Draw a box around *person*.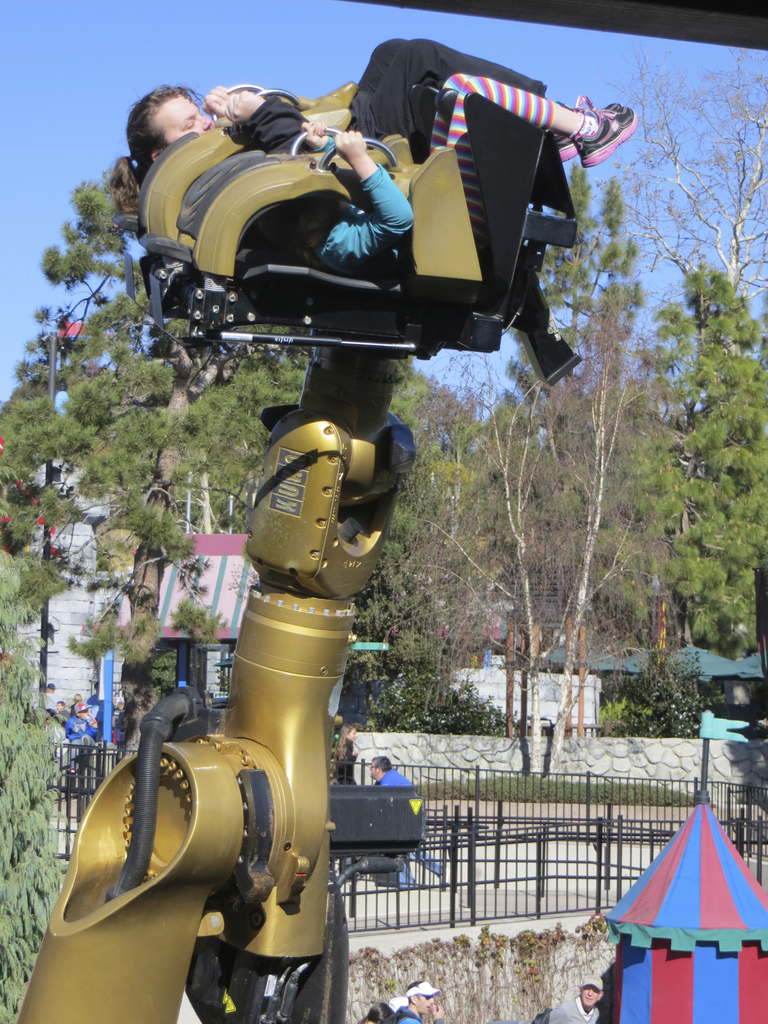
[left=364, top=751, right=452, bottom=903].
